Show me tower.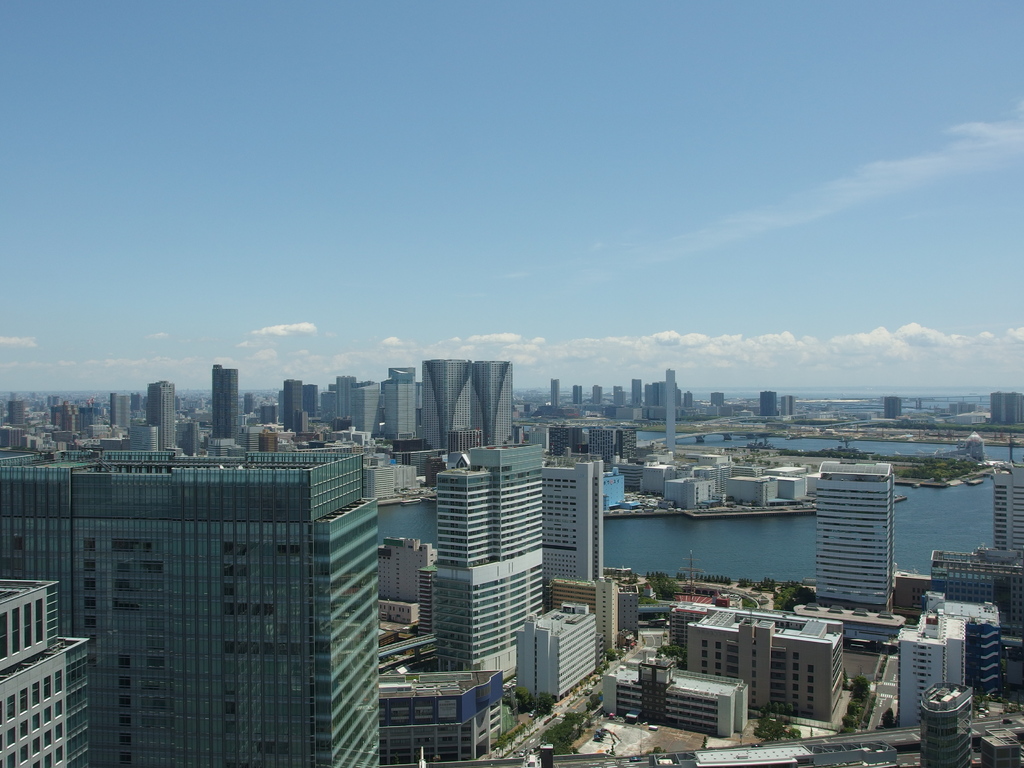
tower is here: <bbox>593, 386, 601, 402</bbox>.
